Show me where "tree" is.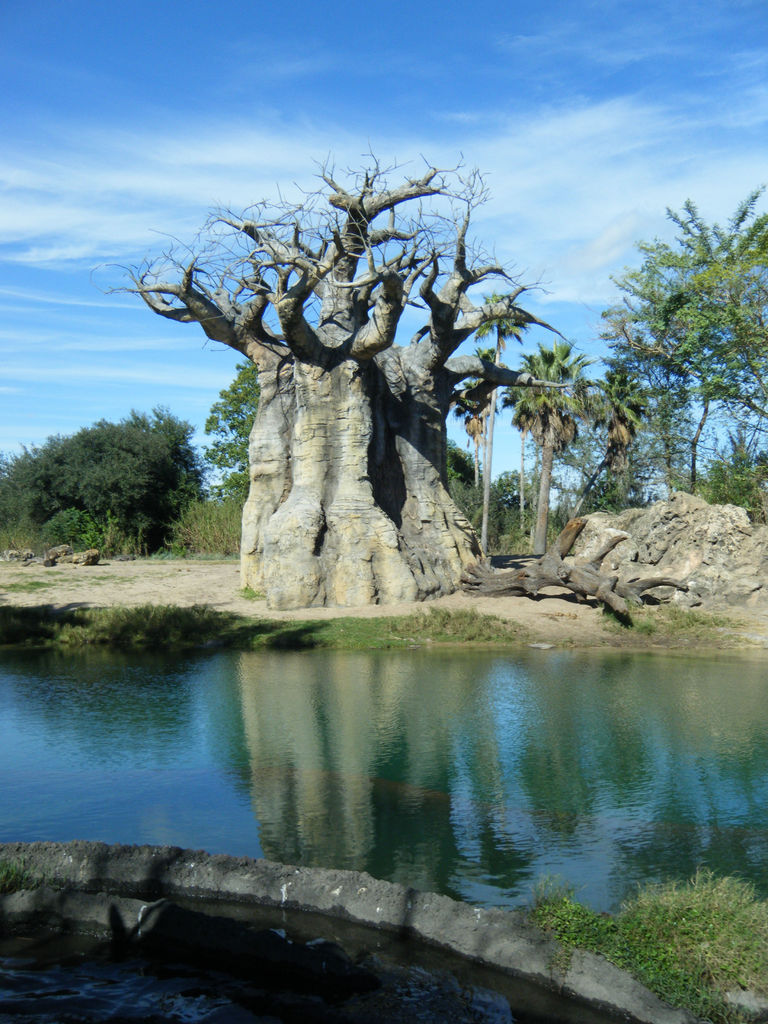
"tree" is at crop(0, 398, 194, 572).
